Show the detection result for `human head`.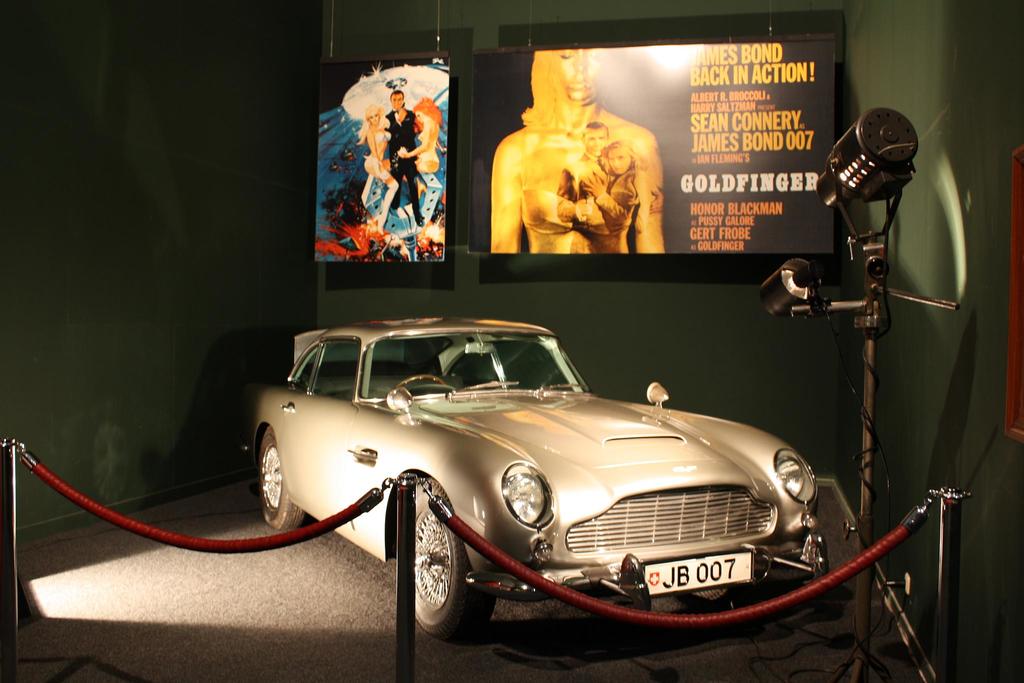
573/121/617/159.
